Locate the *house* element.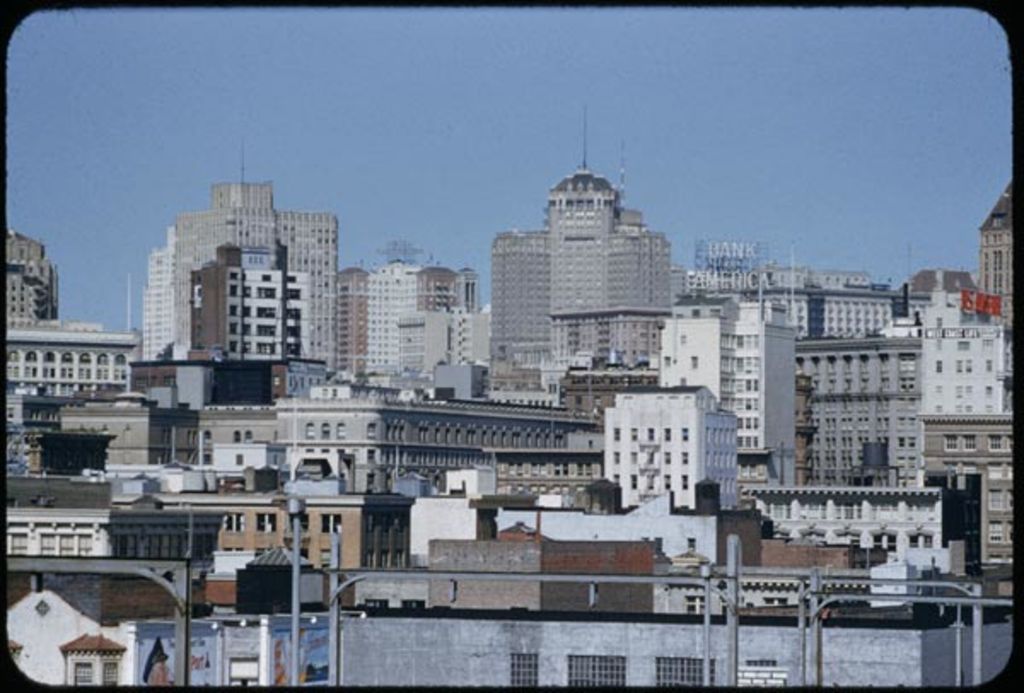
Element bbox: (123,469,236,565).
